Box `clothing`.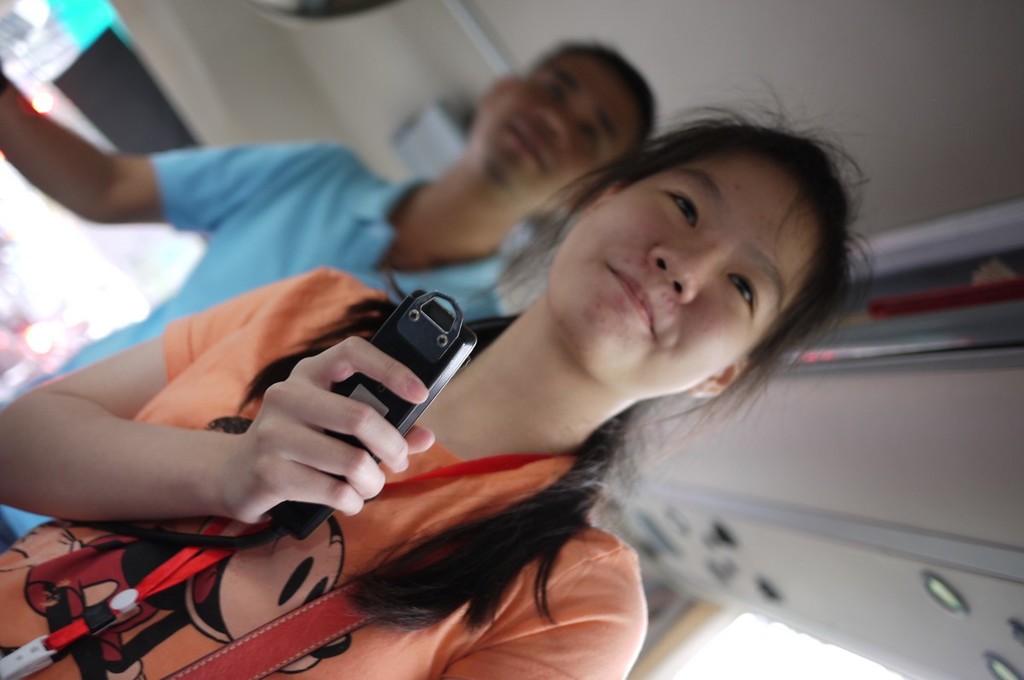
pyautogui.locateOnScreen(0, 140, 525, 558).
